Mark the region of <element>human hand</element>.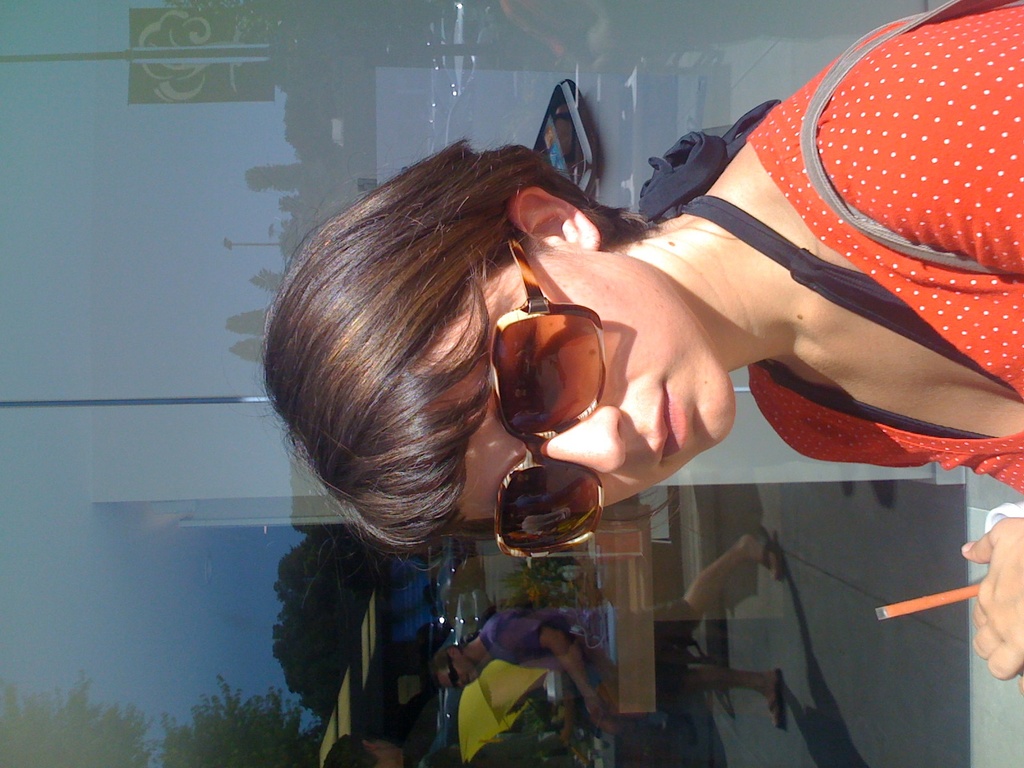
Region: crop(972, 514, 1023, 696).
